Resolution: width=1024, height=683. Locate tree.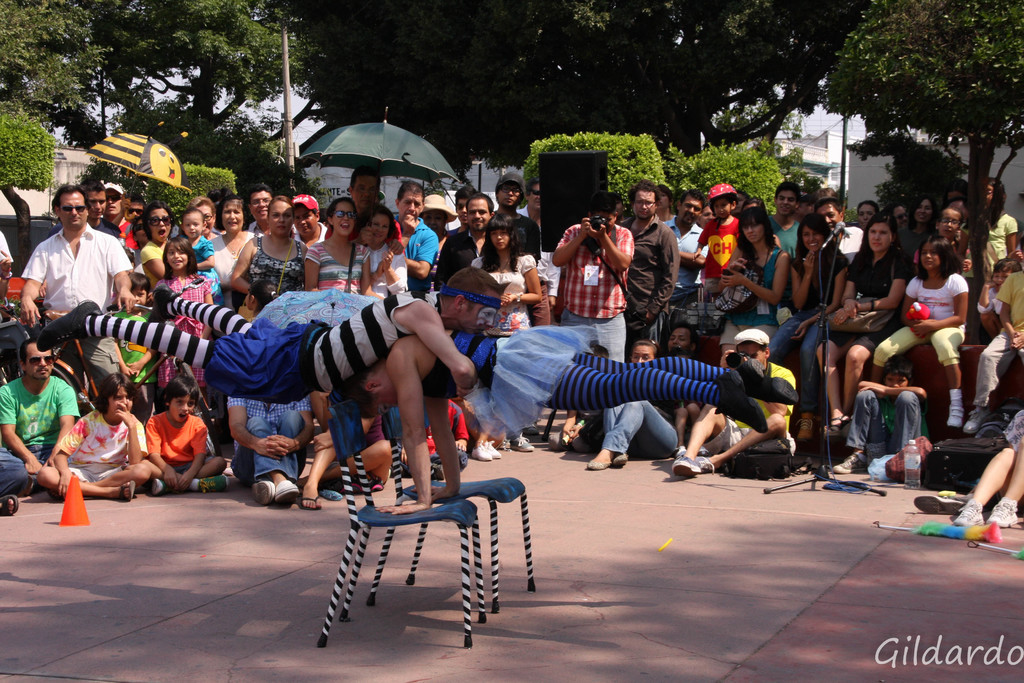
{"x1": 699, "y1": 83, "x2": 812, "y2": 149}.
